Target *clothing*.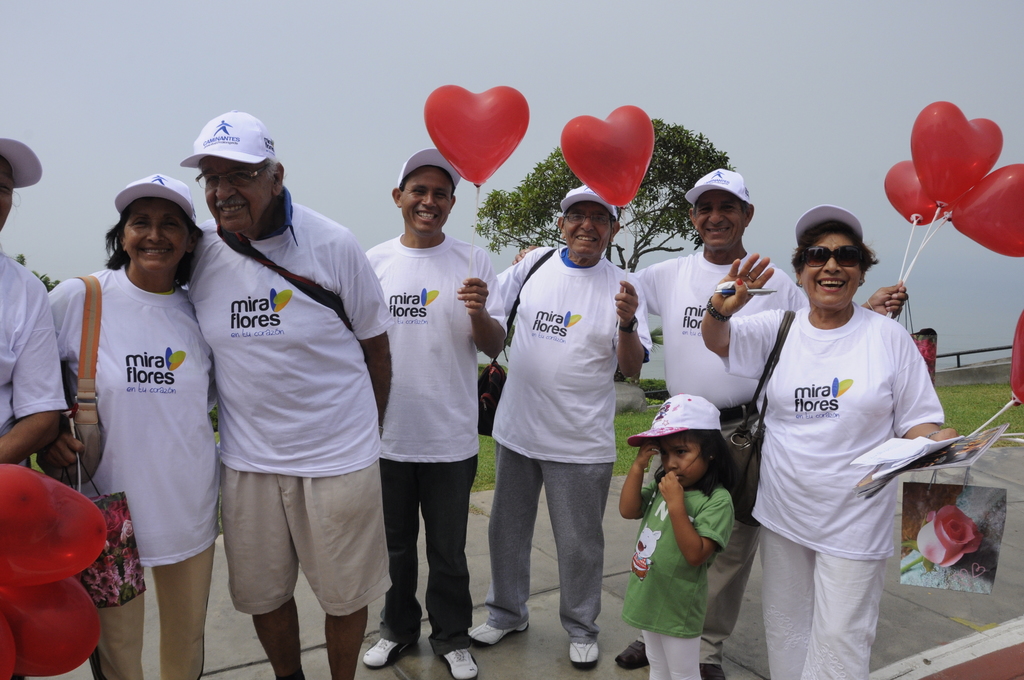
Target region: <bbox>638, 248, 799, 410</bbox>.
